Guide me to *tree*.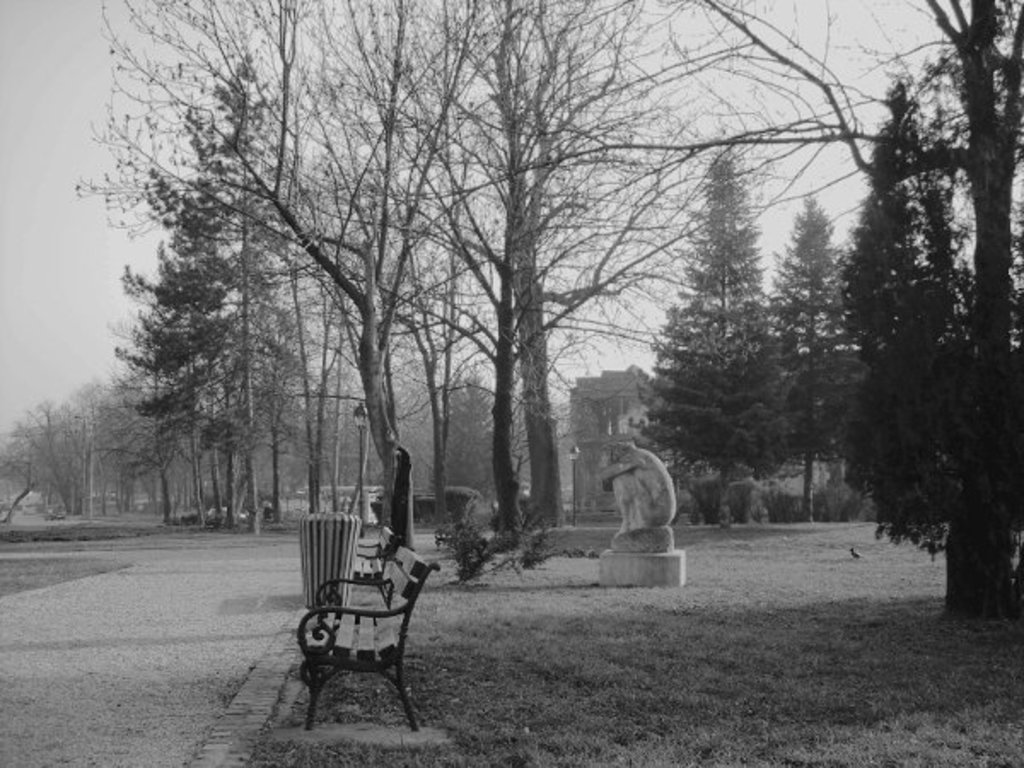
Guidance: {"x1": 855, "y1": 94, "x2": 990, "y2": 567}.
